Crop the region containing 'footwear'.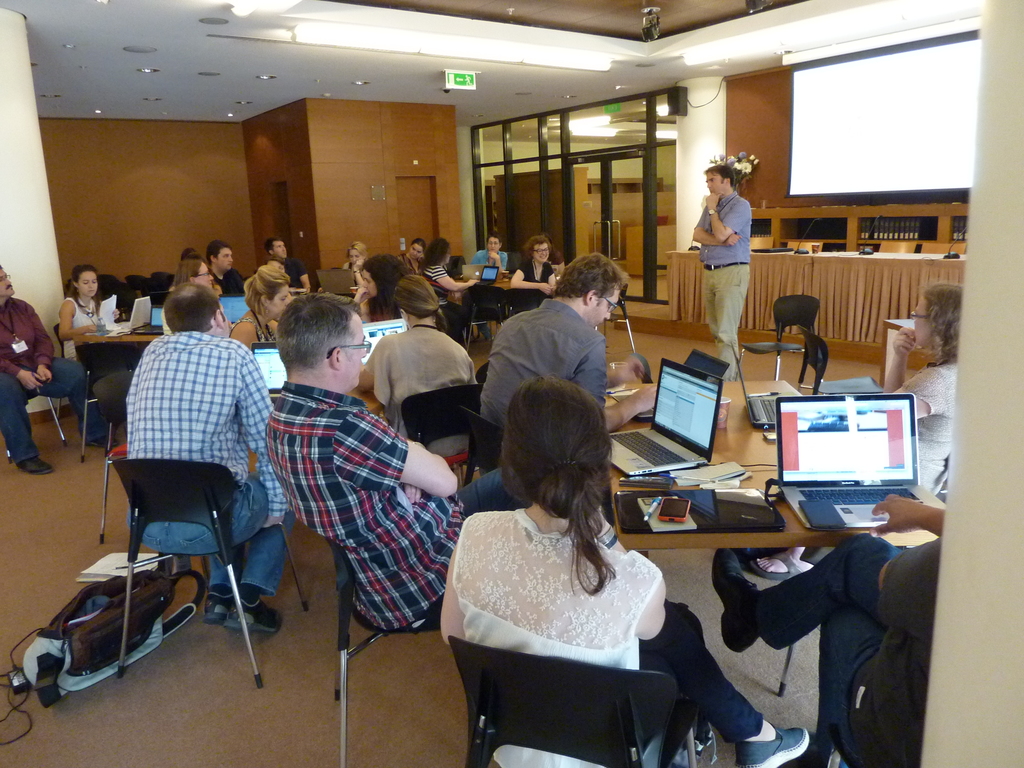
Crop region: region(712, 546, 758, 653).
